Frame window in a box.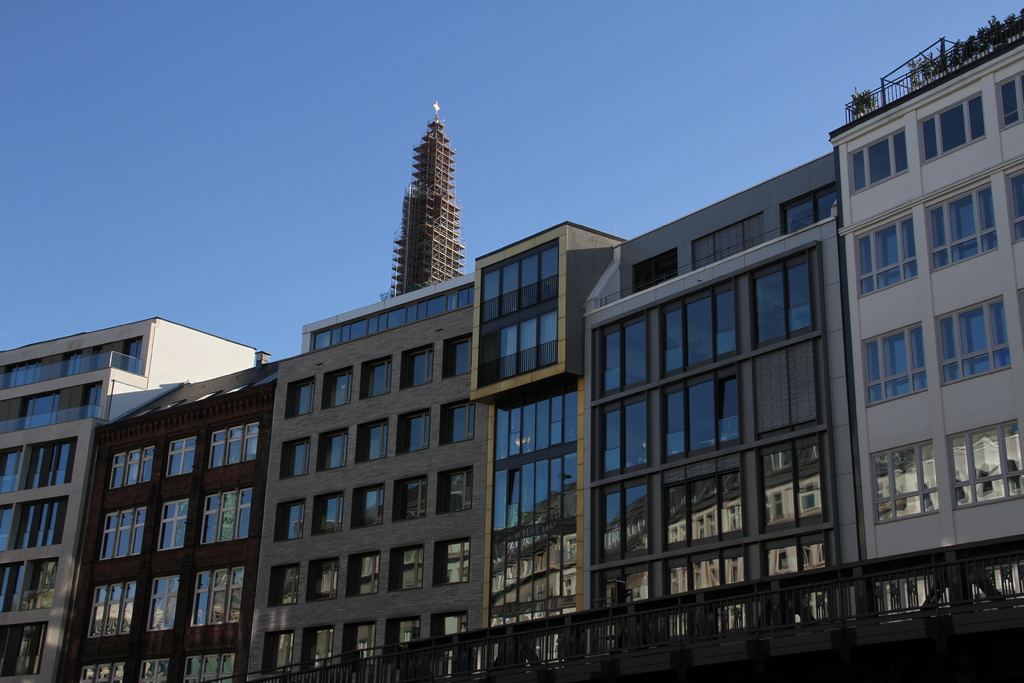
<region>275, 499, 306, 544</region>.
